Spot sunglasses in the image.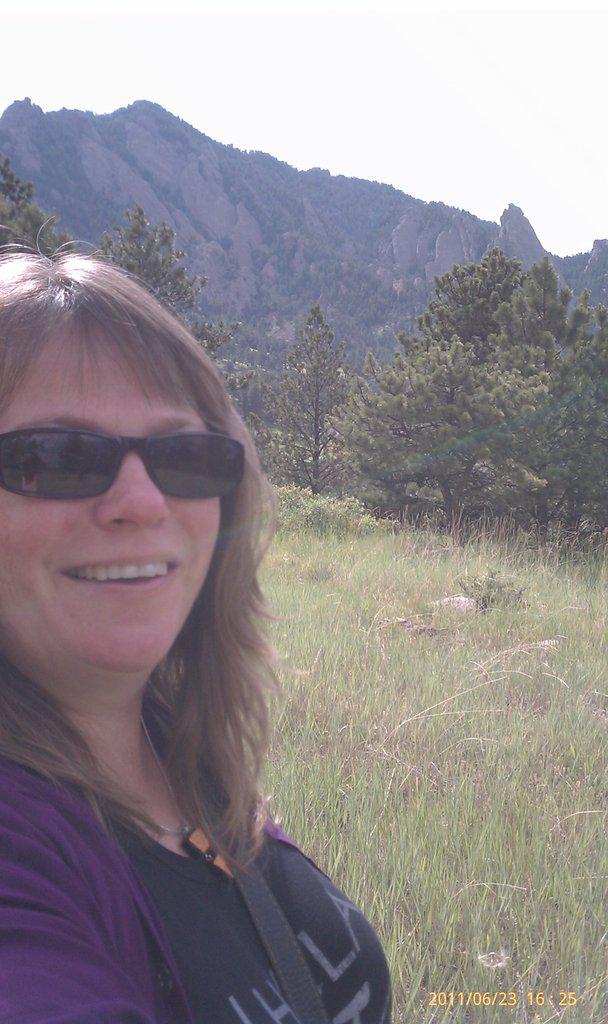
sunglasses found at 0,430,248,501.
